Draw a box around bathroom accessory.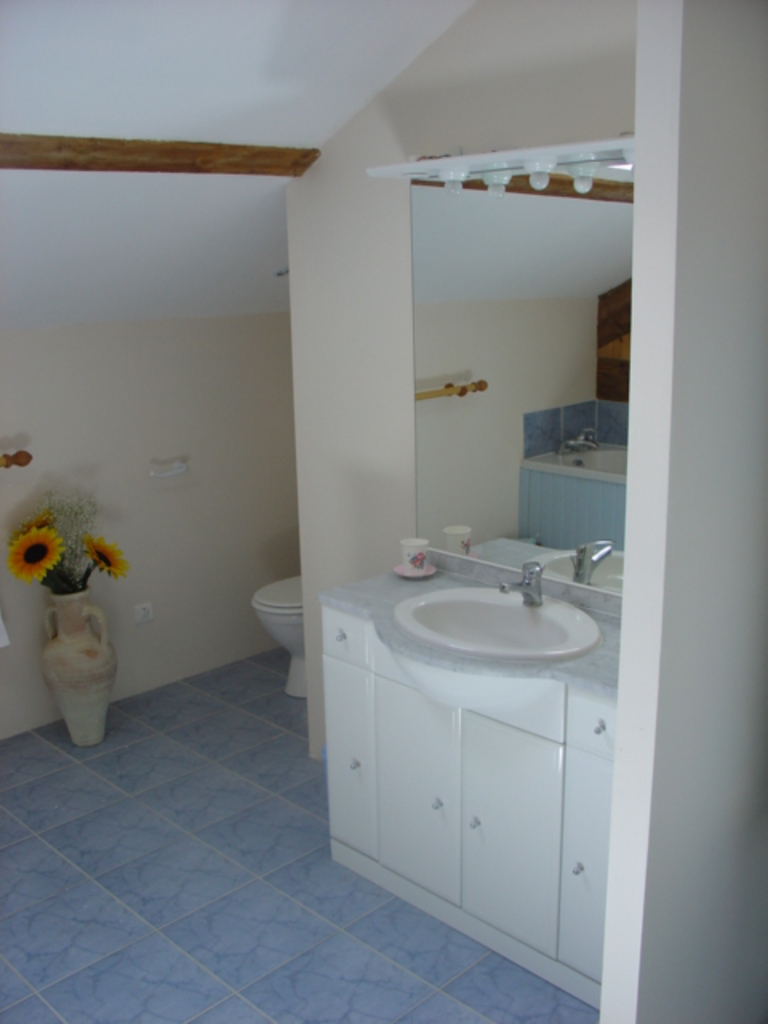
detection(502, 560, 544, 608).
